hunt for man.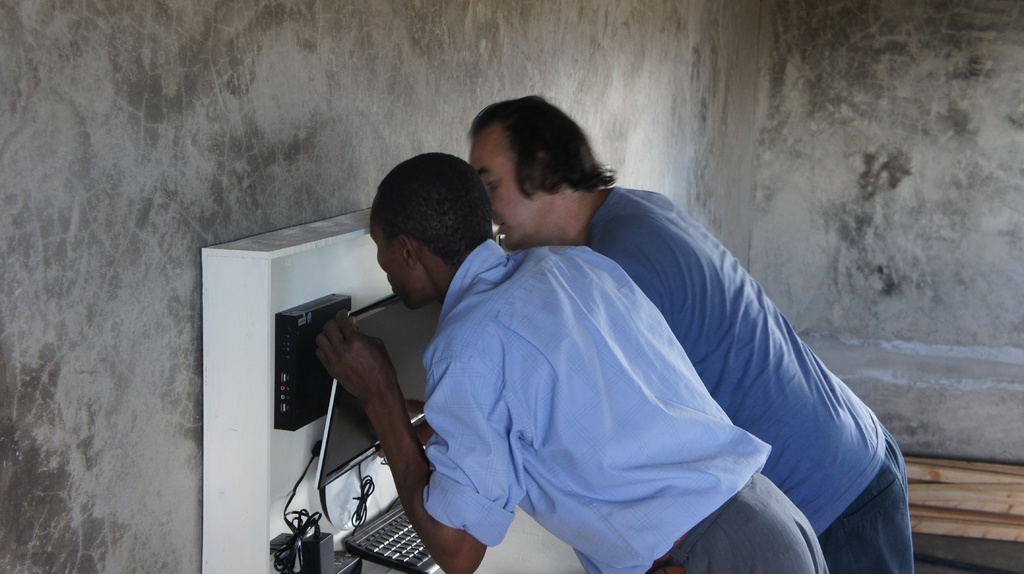
Hunted down at 459 88 914 573.
